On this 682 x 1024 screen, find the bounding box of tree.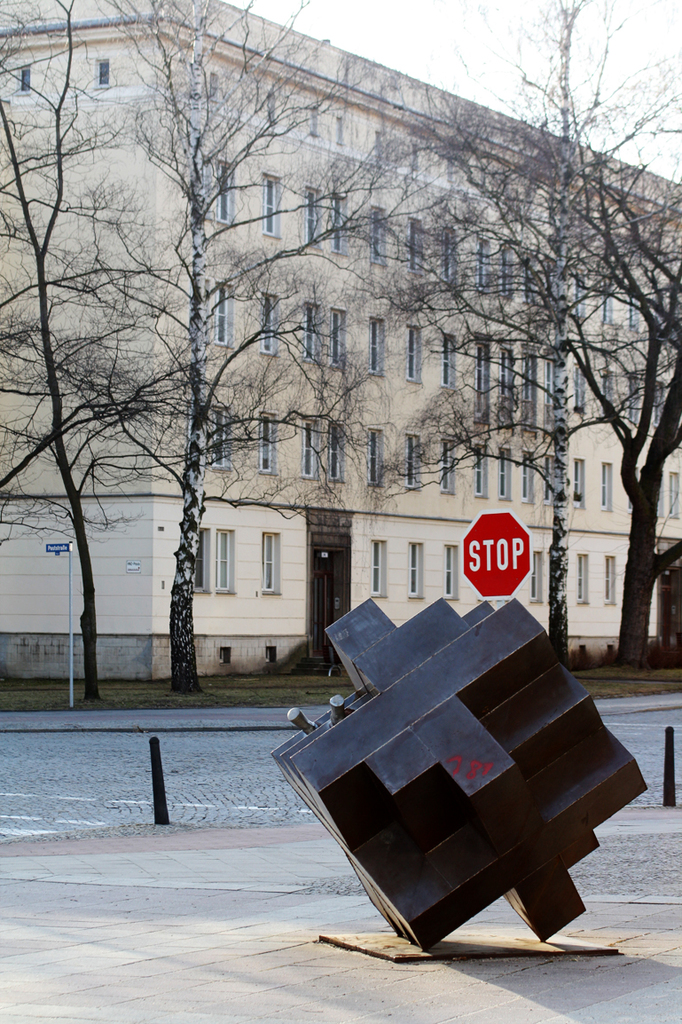
Bounding box: 376/0/681/678.
